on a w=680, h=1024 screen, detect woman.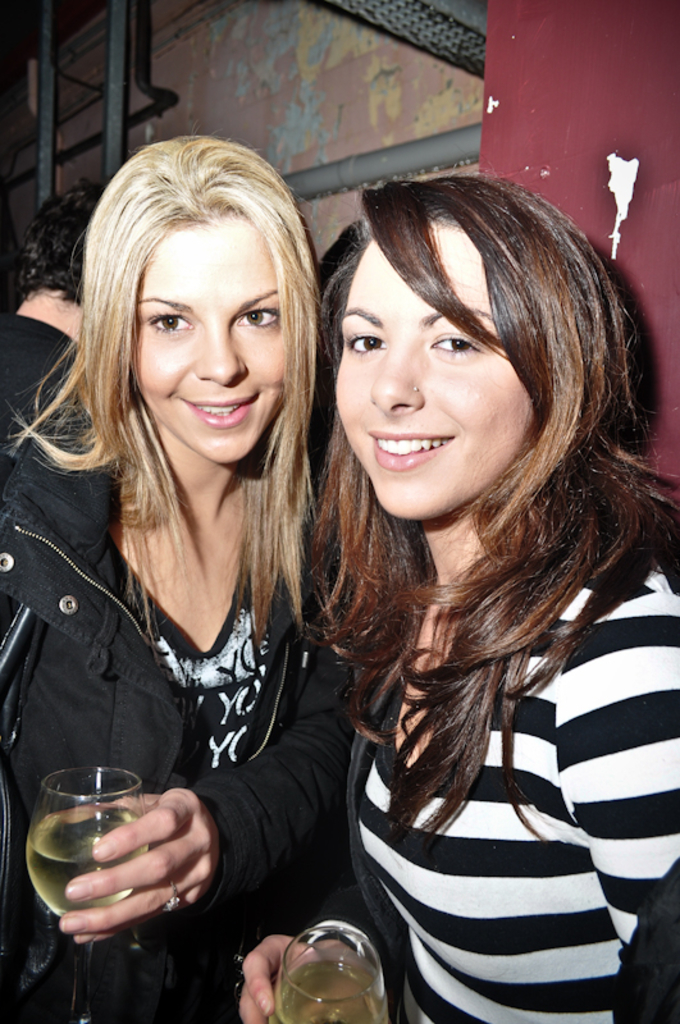
Rect(236, 175, 679, 1023).
